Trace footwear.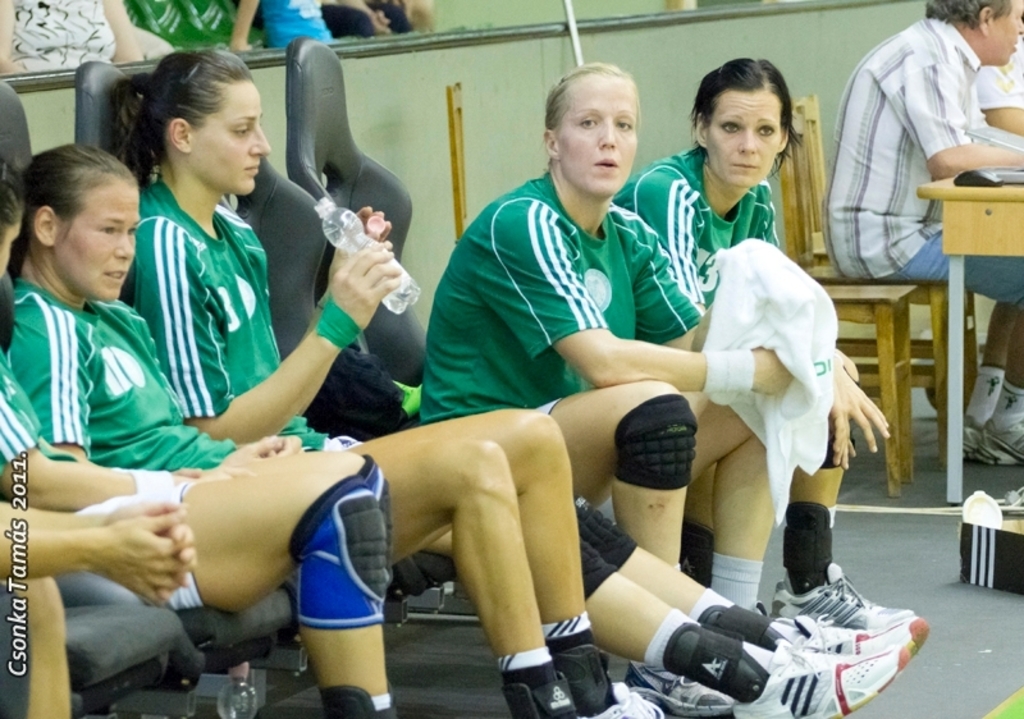
Traced to 765:612:924:655.
